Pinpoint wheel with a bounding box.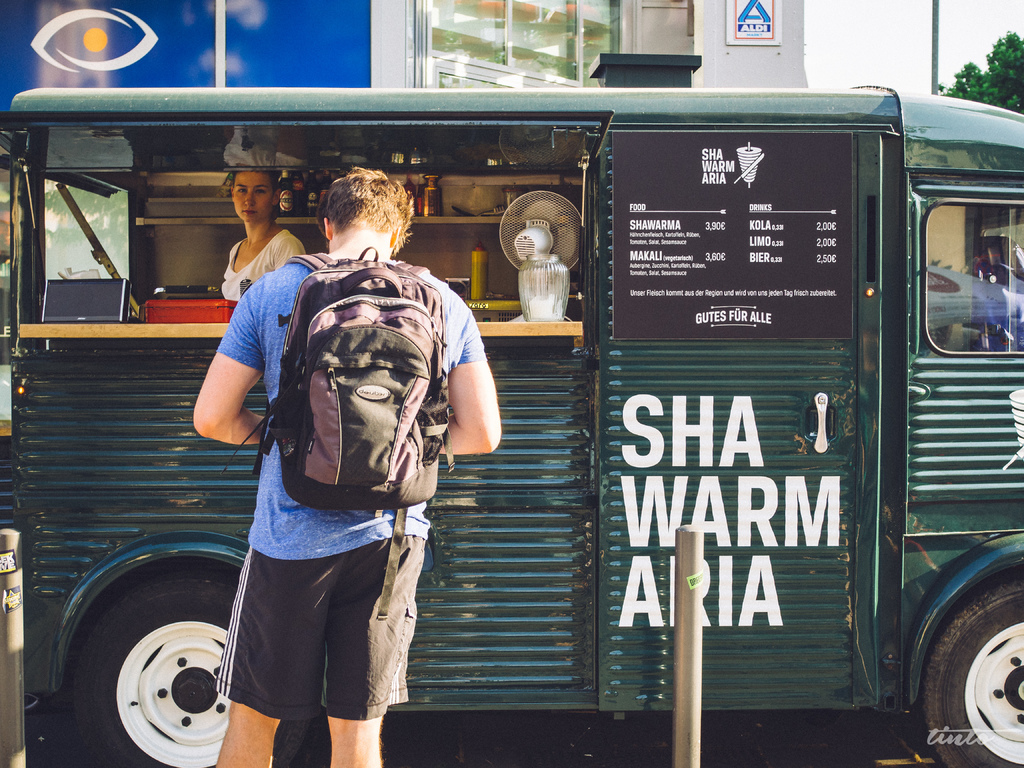
<box>906,572,1023,751</box>.
